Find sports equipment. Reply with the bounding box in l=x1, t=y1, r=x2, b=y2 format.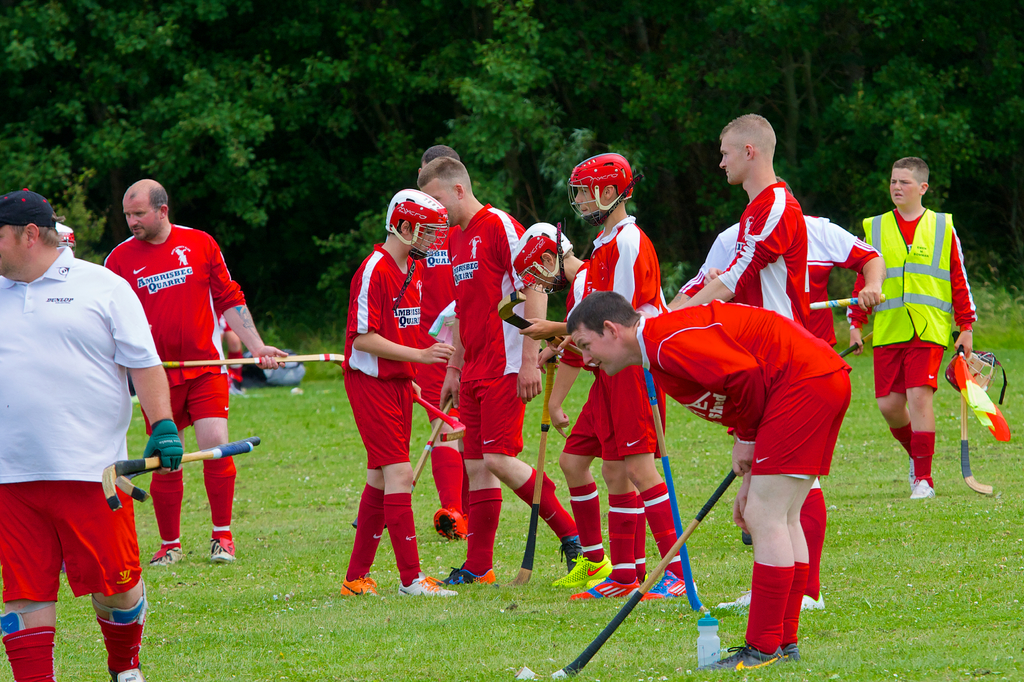
l=143, t=417, r=185, b=472.
